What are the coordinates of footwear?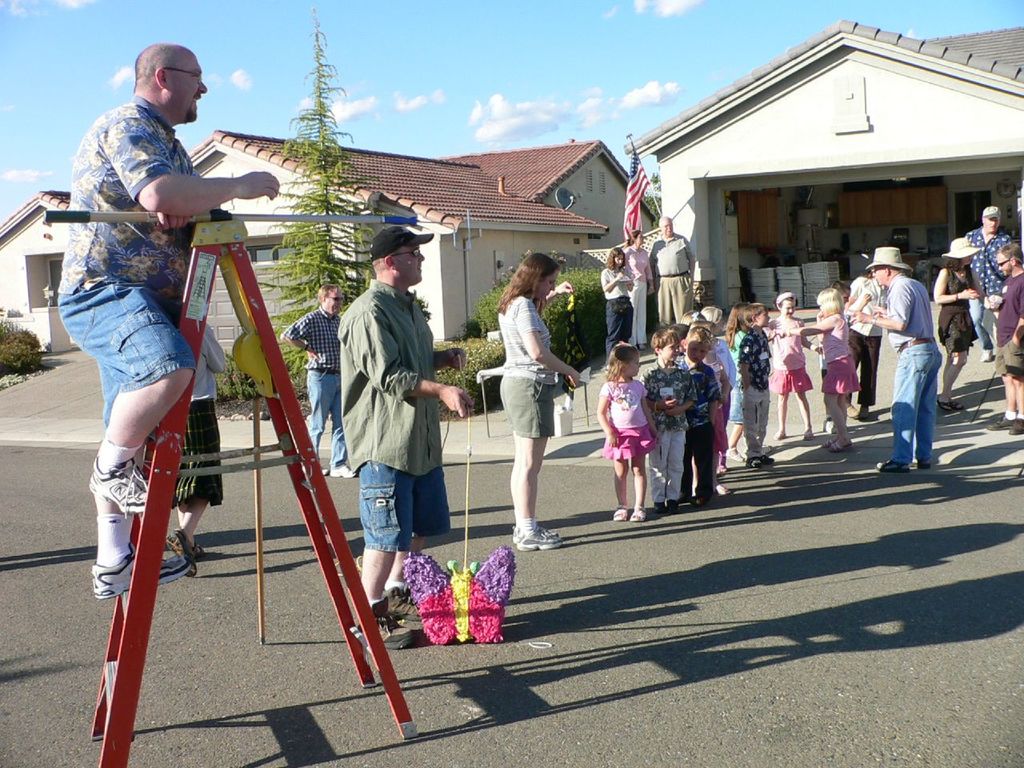
left=719, top=459, right=725, bottom=474.
